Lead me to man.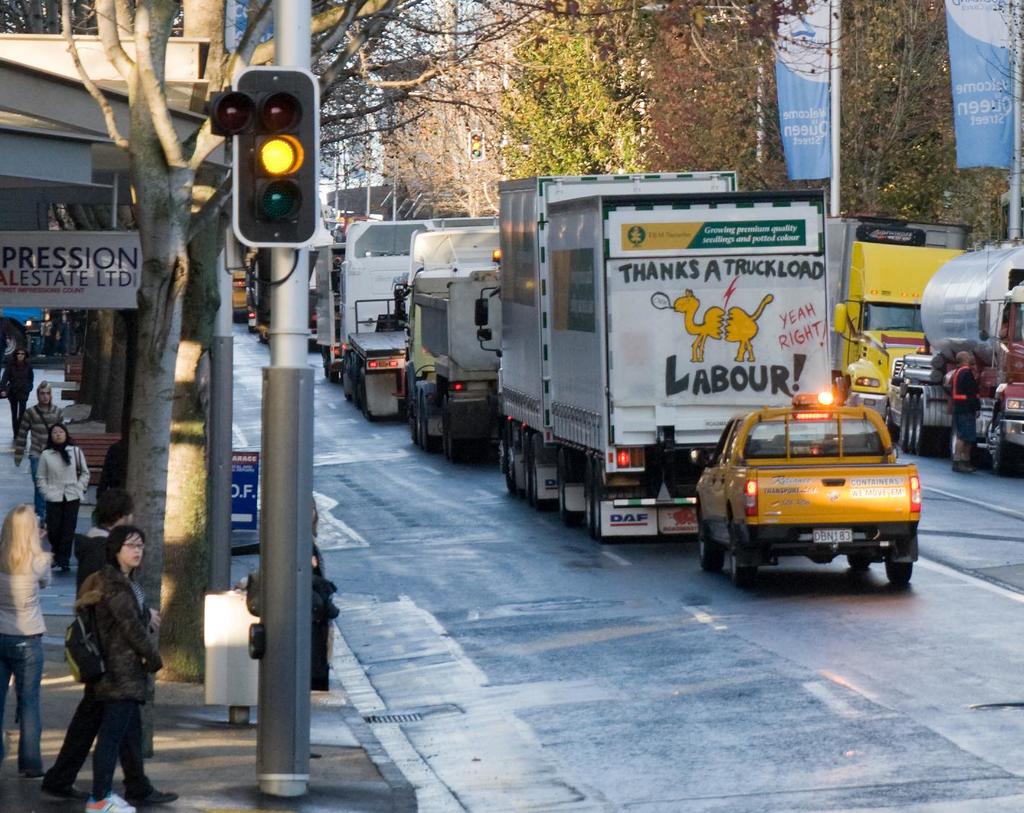
Lead to detection(0, 344, 32, 428).
